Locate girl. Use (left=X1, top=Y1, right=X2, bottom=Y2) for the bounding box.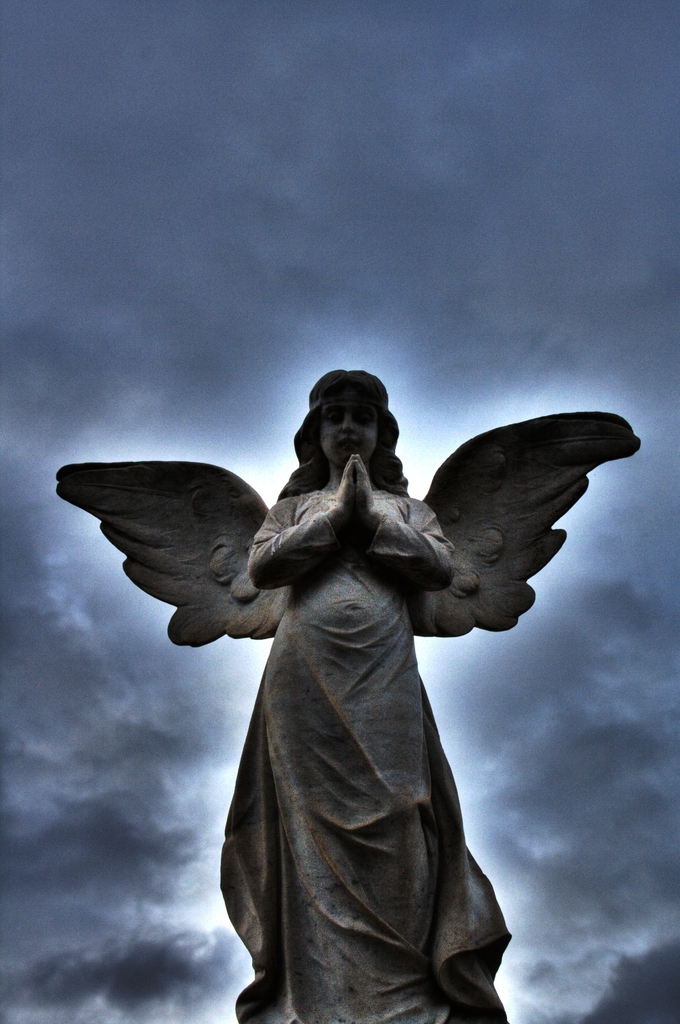
(left=55, top=369, right=643, bottom=1023).
